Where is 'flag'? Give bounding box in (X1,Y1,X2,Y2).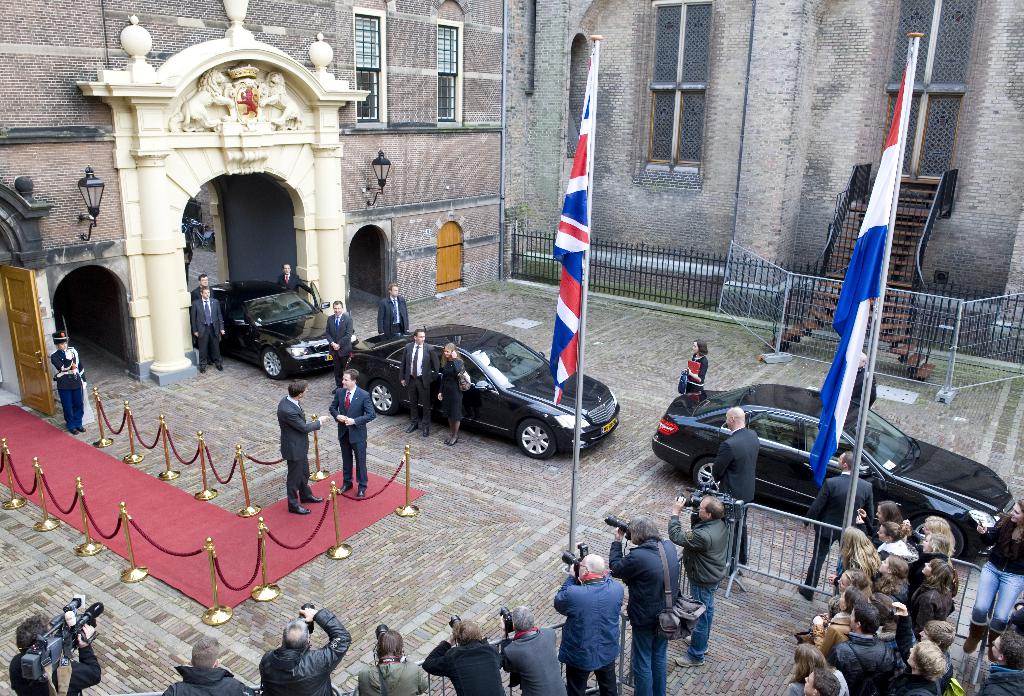
(811,63,913,482).
